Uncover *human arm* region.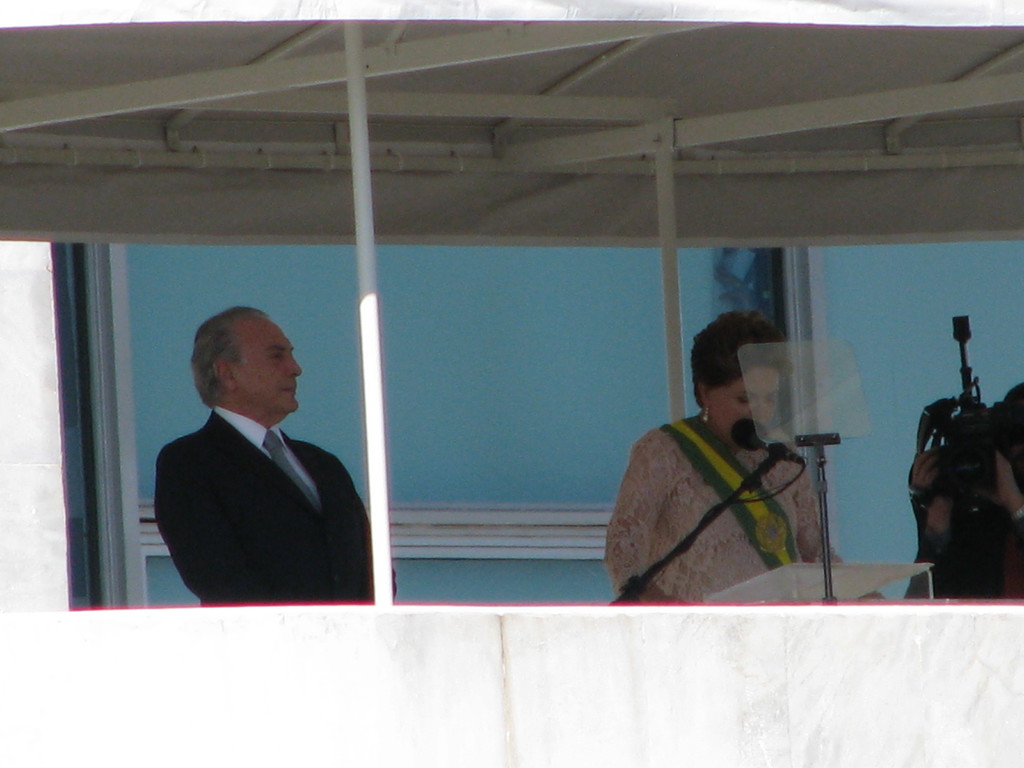
Uncovered: {"left": 793, "top": 464, "right": 886, "bottom": 605}.
